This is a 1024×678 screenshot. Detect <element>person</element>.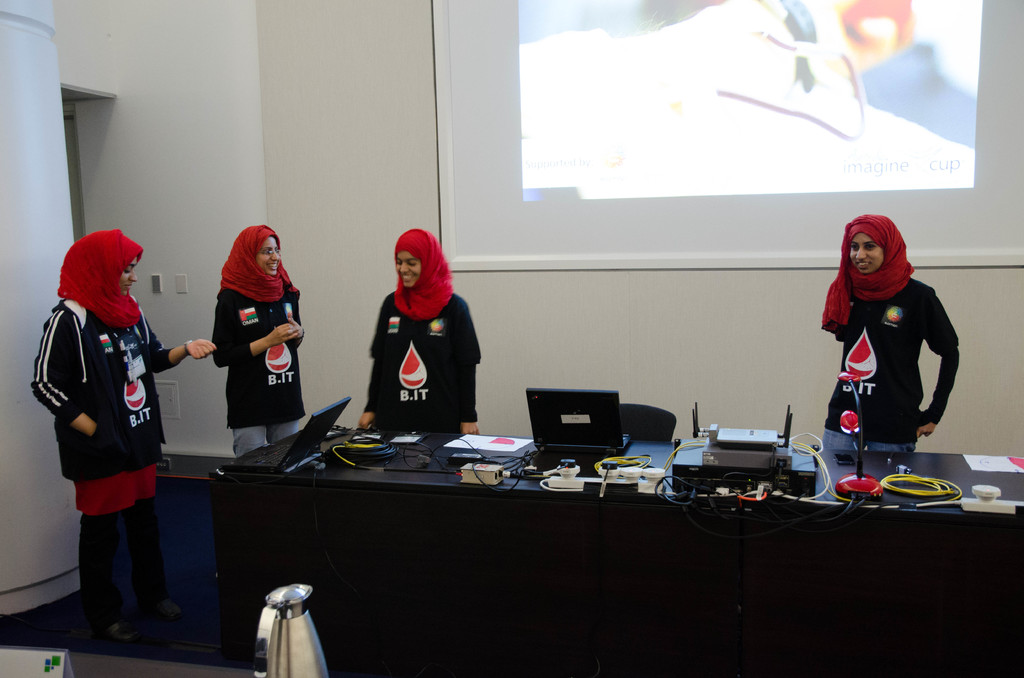
211:217:307:460.
